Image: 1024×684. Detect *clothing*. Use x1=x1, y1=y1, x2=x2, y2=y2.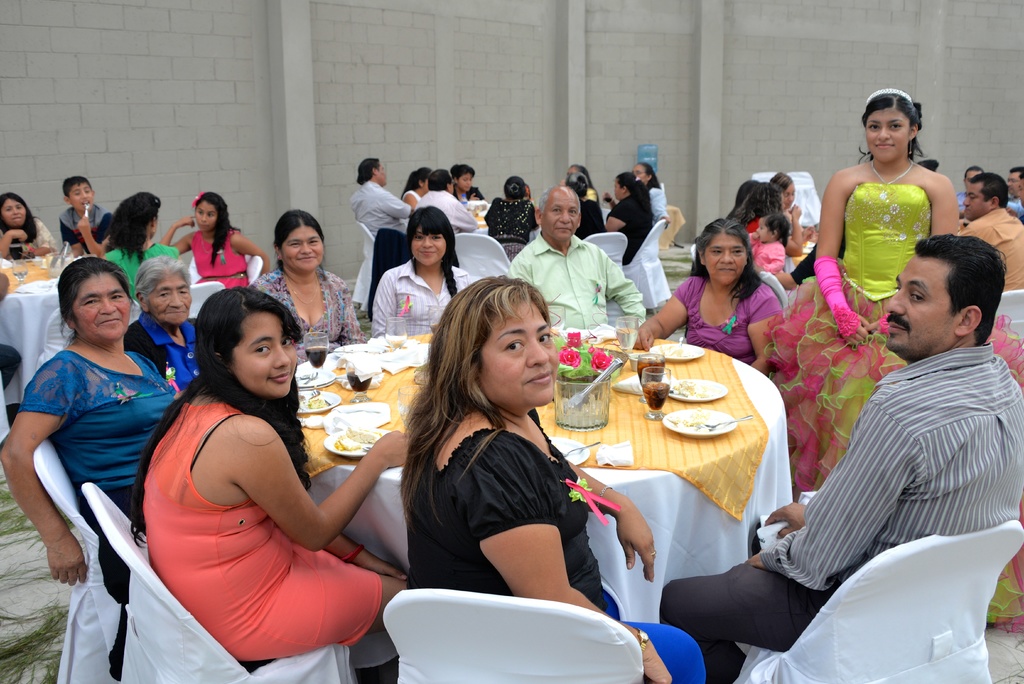
x1=577, y1=195, x2=607, y2=241.
